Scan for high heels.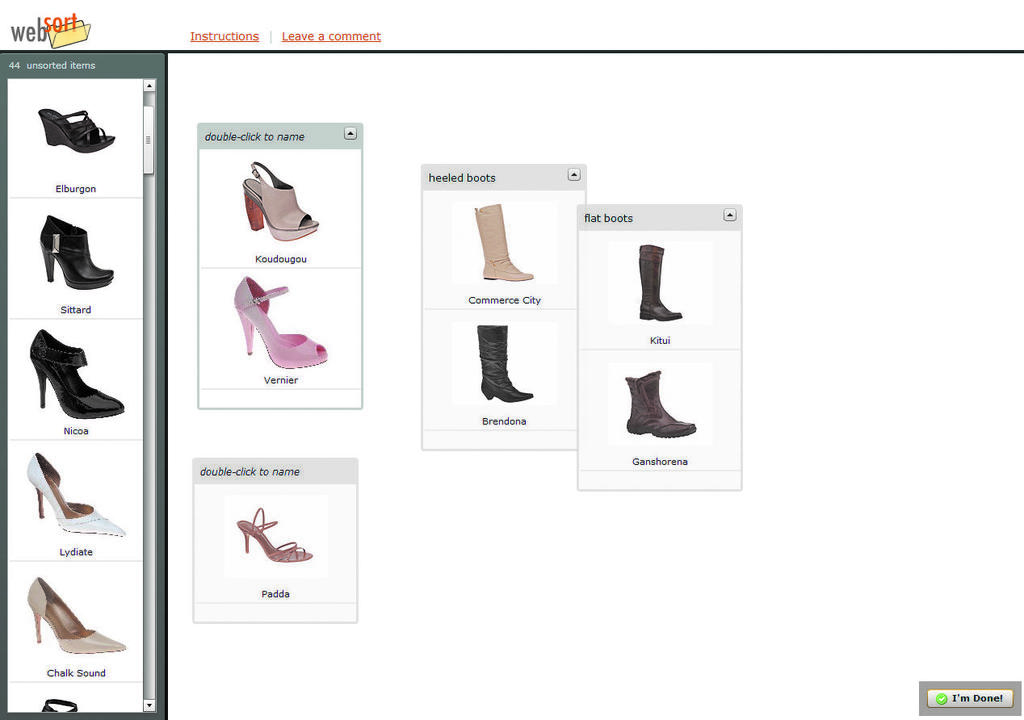
Scan result: 10 334 109 425.
